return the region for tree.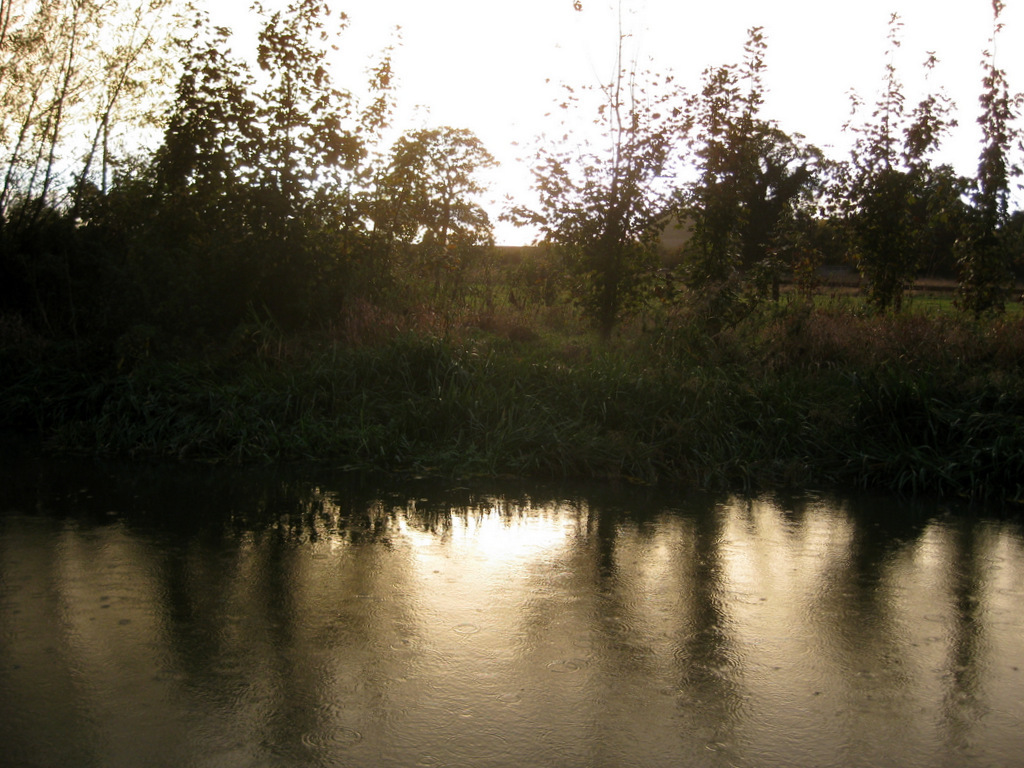
box=[19, 0, 116, 224].
